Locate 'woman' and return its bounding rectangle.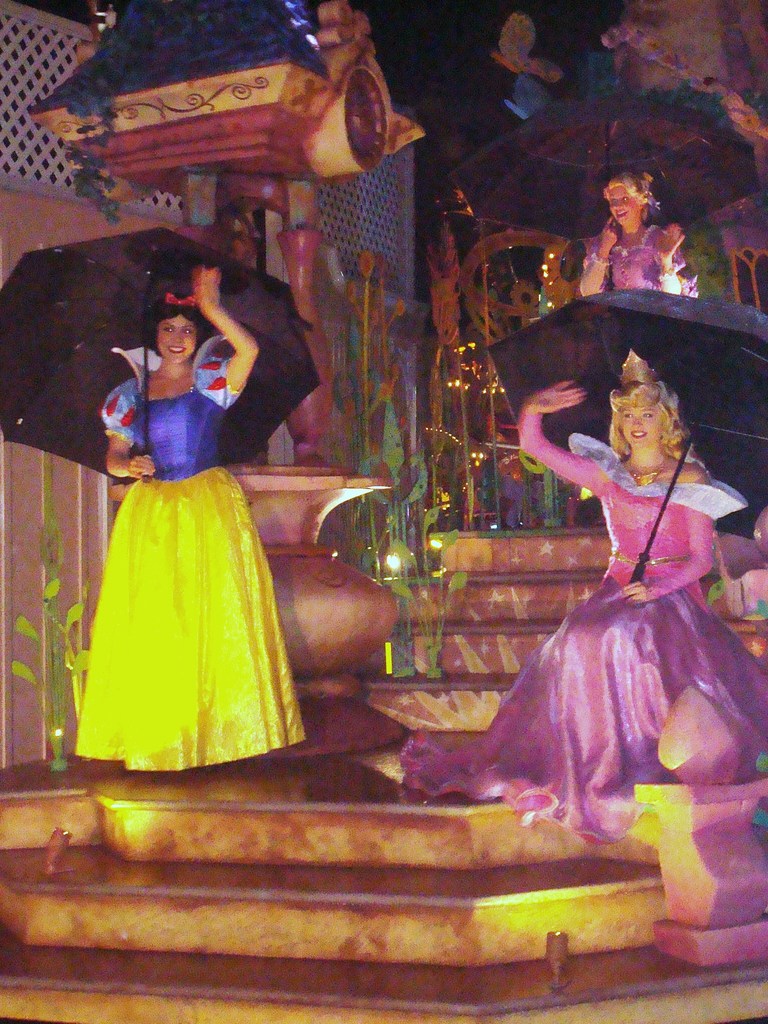
BBox(574, 168, 708, 307).
